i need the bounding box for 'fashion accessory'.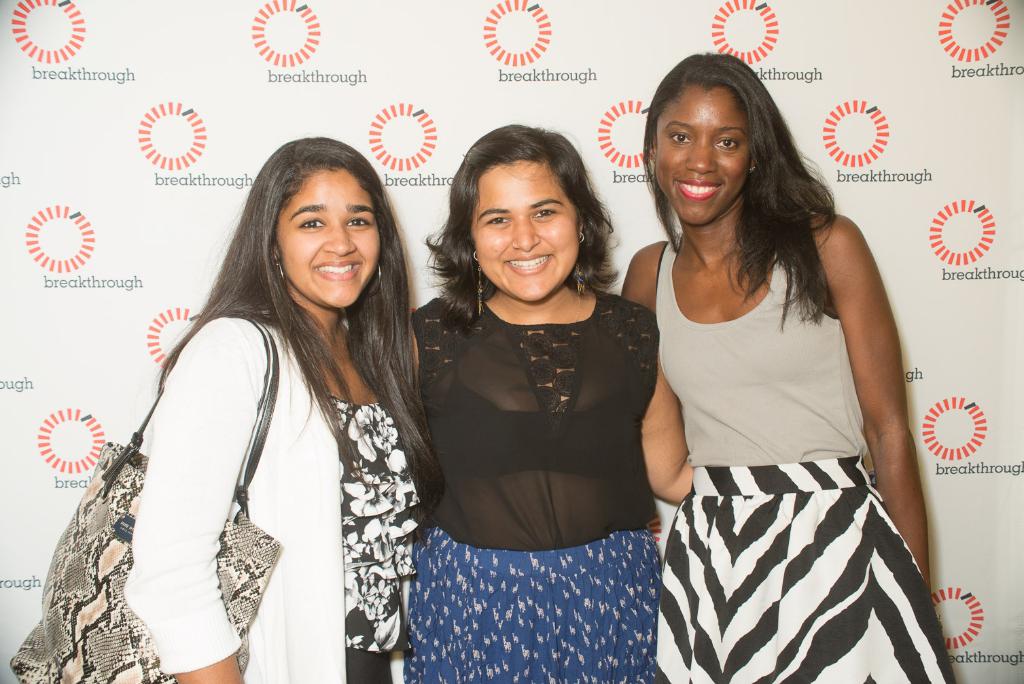
Here it is: crop(275, 254, 287, 299).
